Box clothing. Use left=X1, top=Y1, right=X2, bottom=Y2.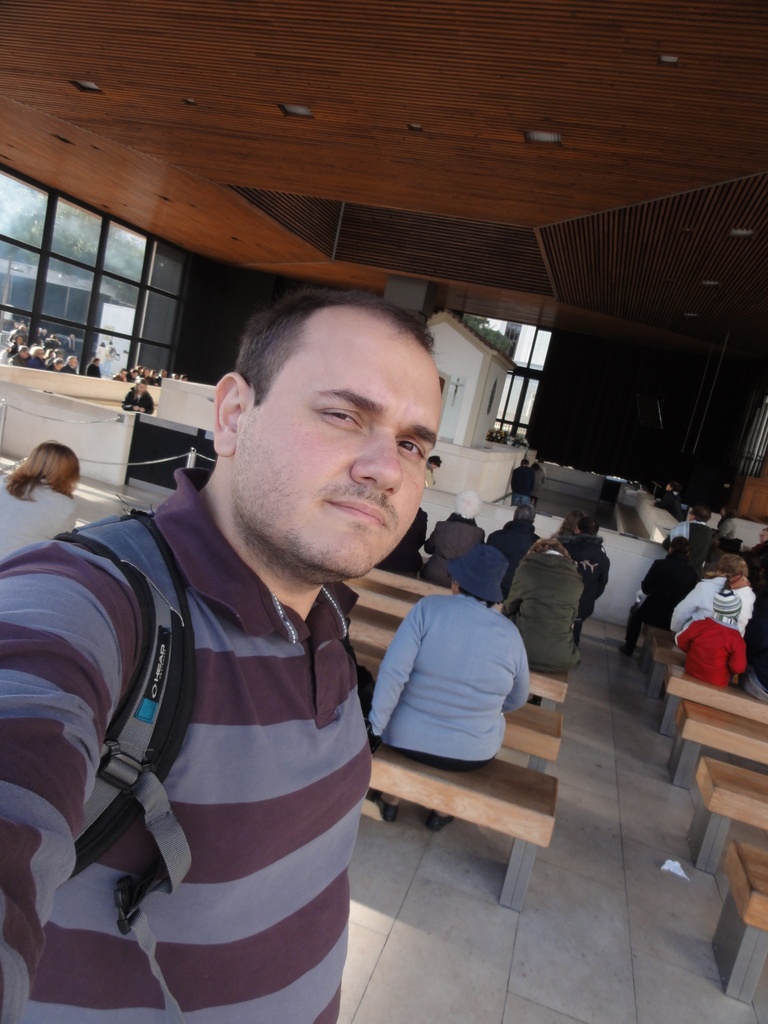
left=675, top=613, right=745, bottom=685.
